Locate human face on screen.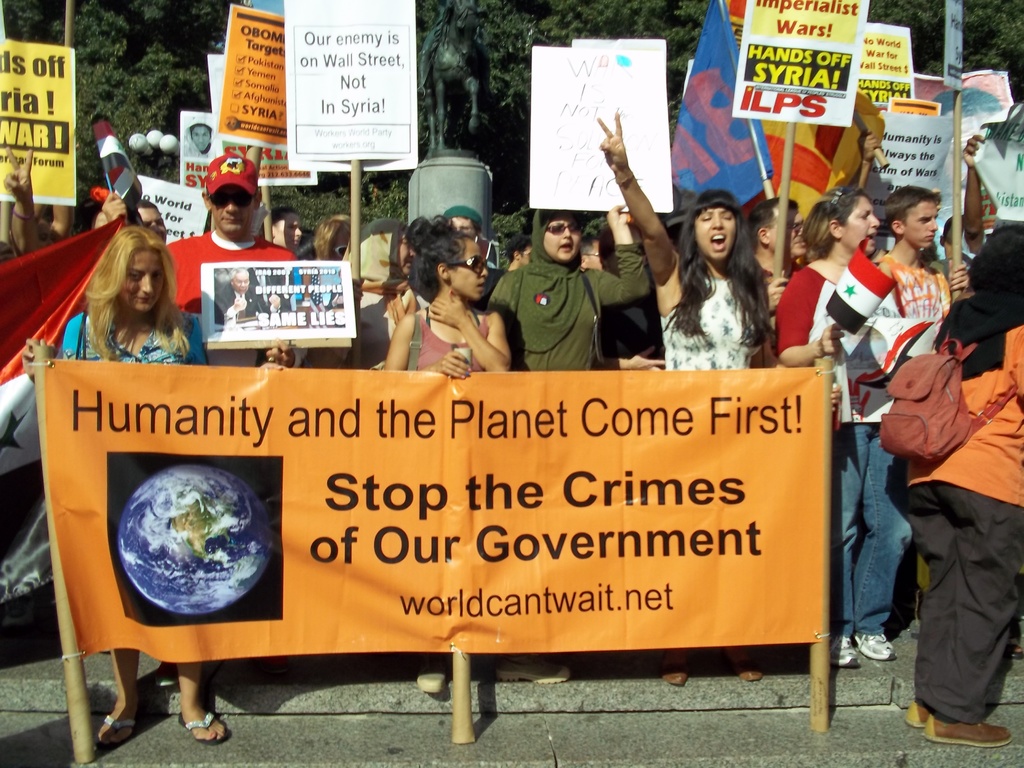
On screen at (387, 232, 415, 274).
